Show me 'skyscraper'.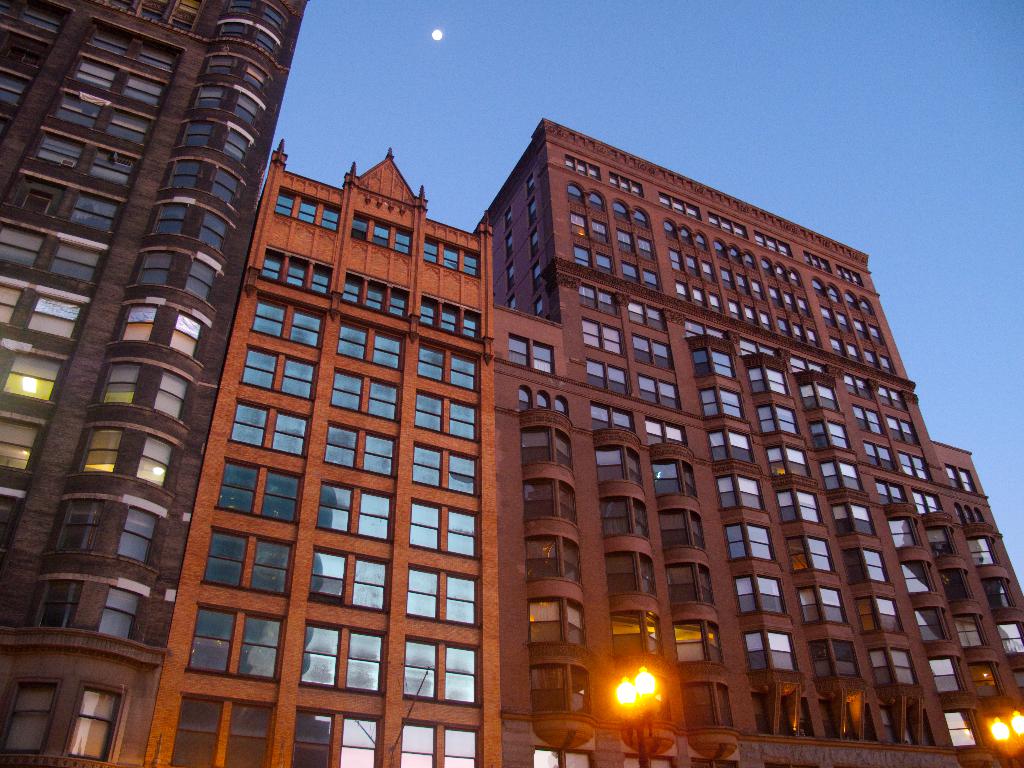
'skyscraper' is here: x1=0 y1=0 x2=307 y2=767.
